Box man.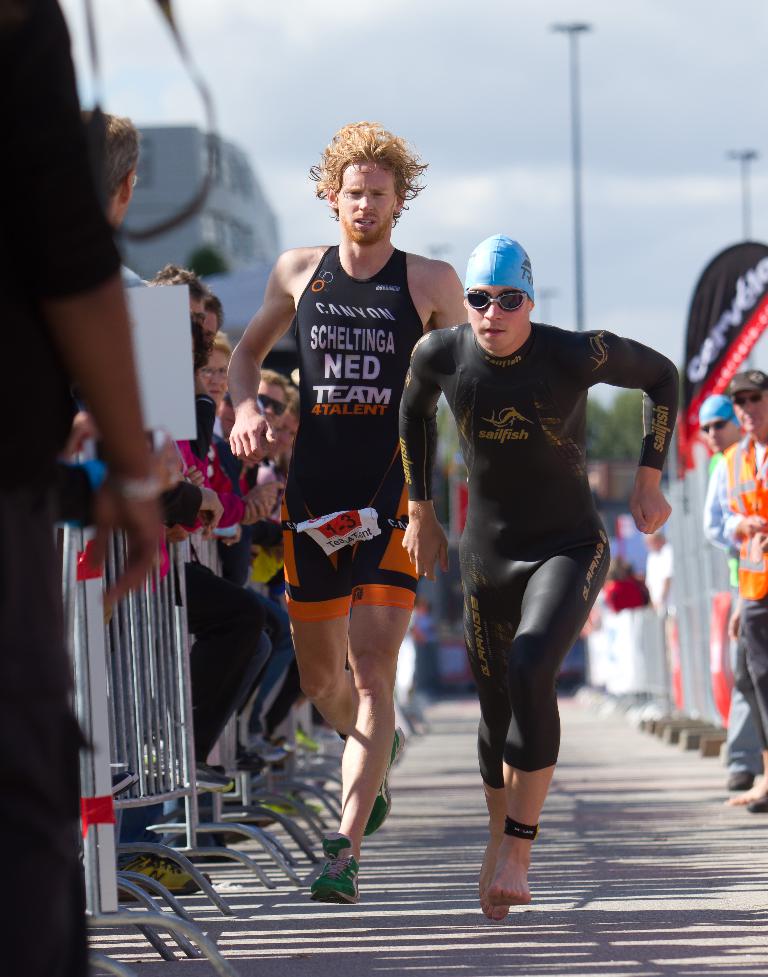
crop(704, 368, 767, 807).
